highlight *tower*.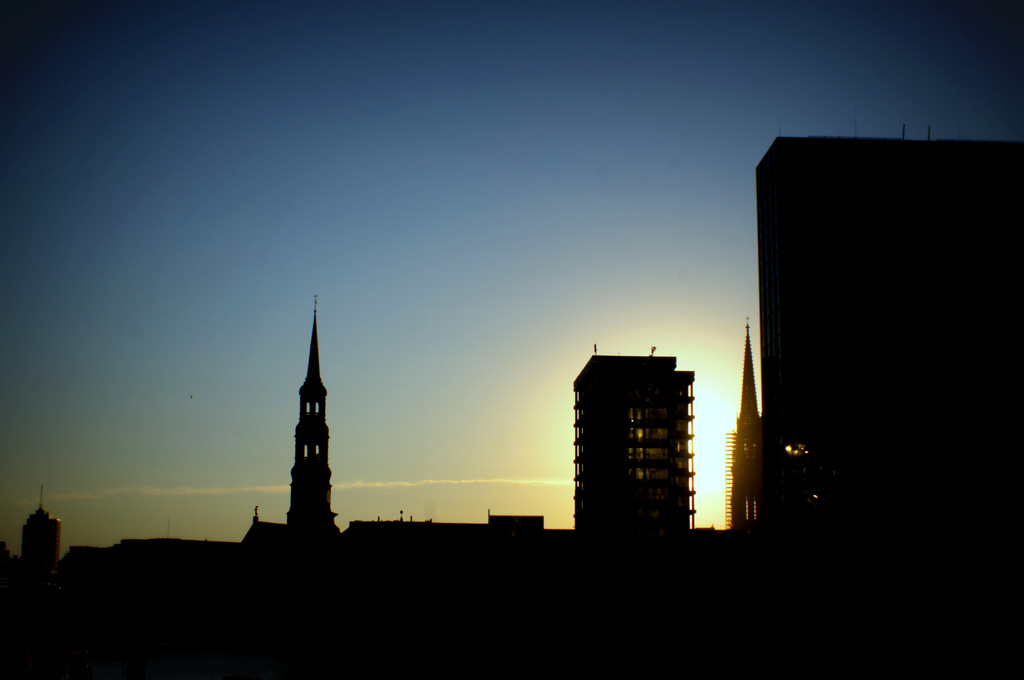
Highlighted region: bbox(577, 340, 702, 536).
